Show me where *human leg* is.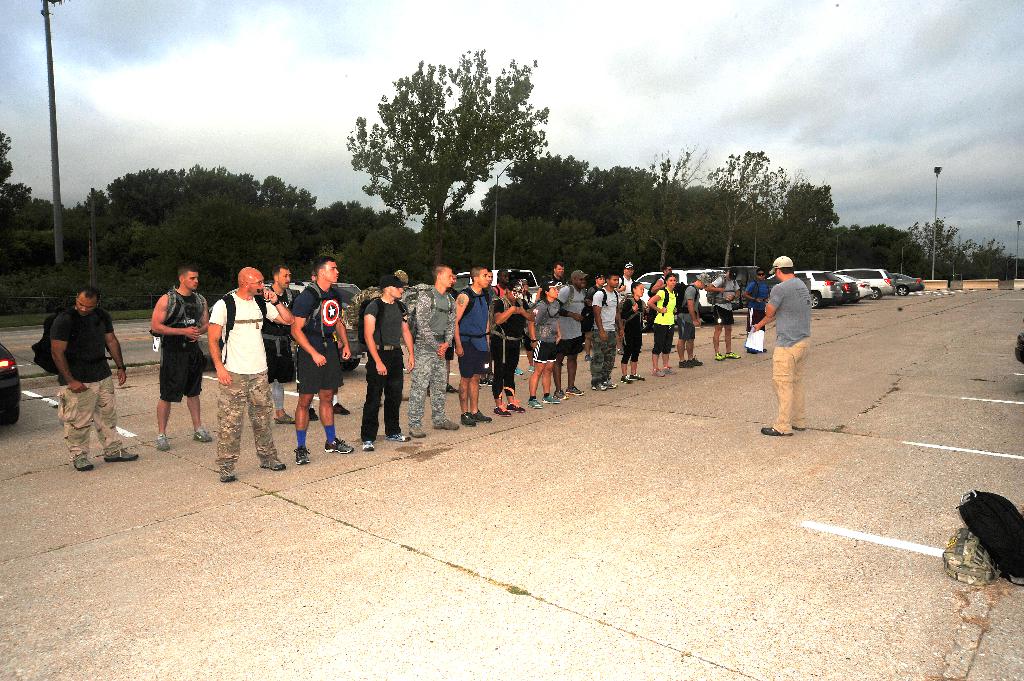
*human leg* is at crop(661, 329, 673, 367).
